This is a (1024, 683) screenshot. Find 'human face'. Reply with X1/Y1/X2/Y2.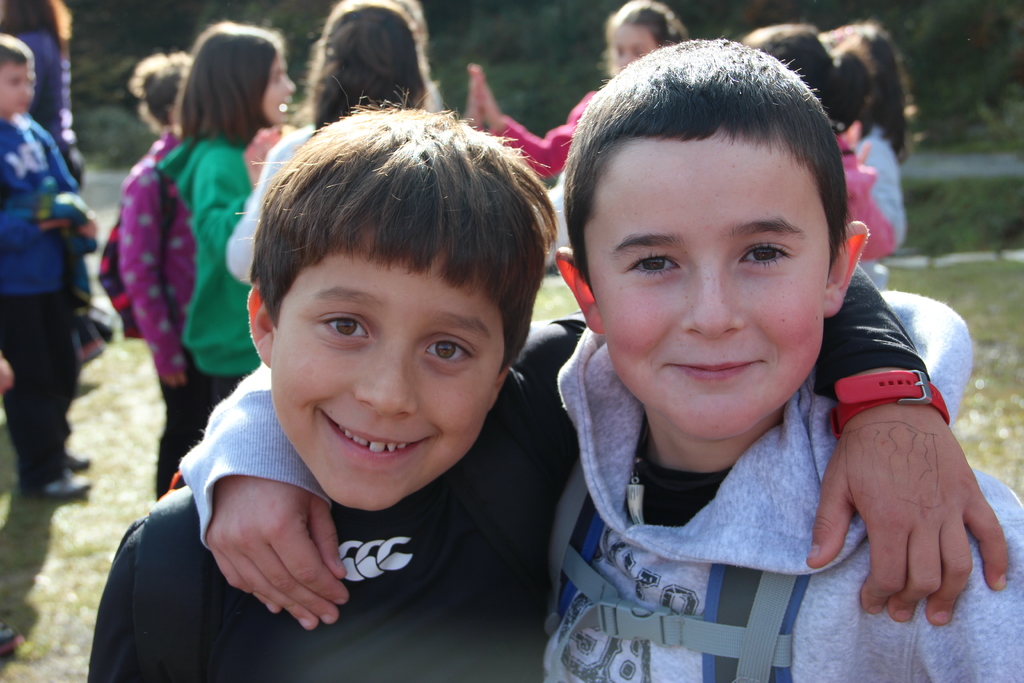
269/223/505/516.
